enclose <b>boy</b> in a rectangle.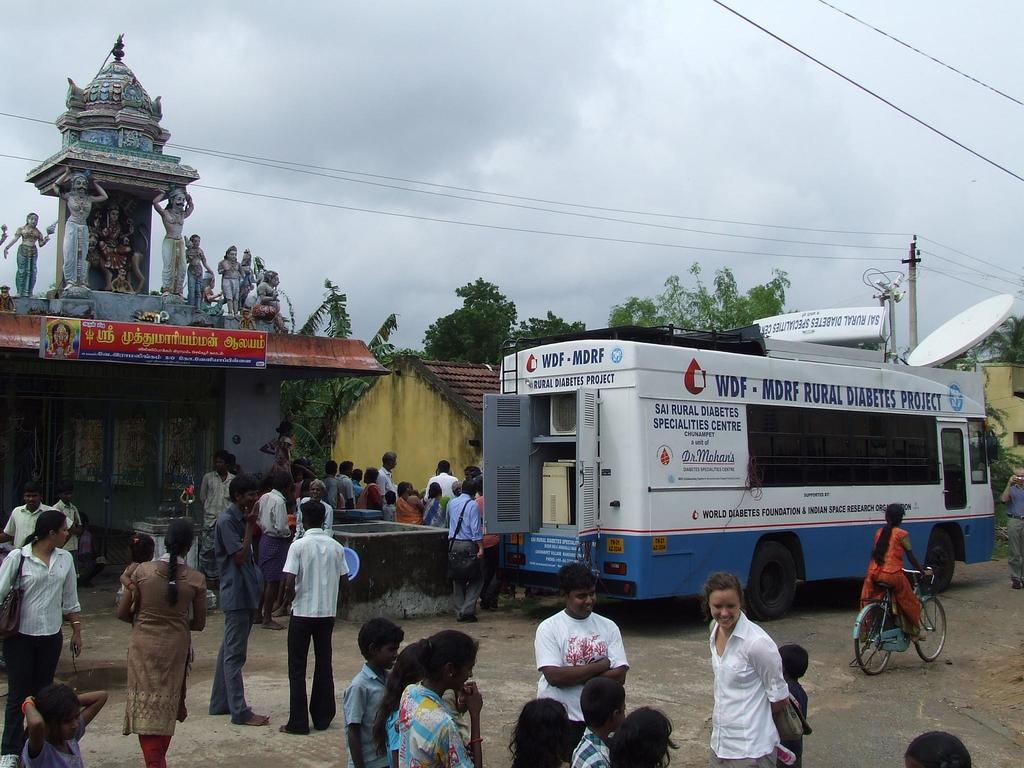
<box>341,614,405,767</box>.
